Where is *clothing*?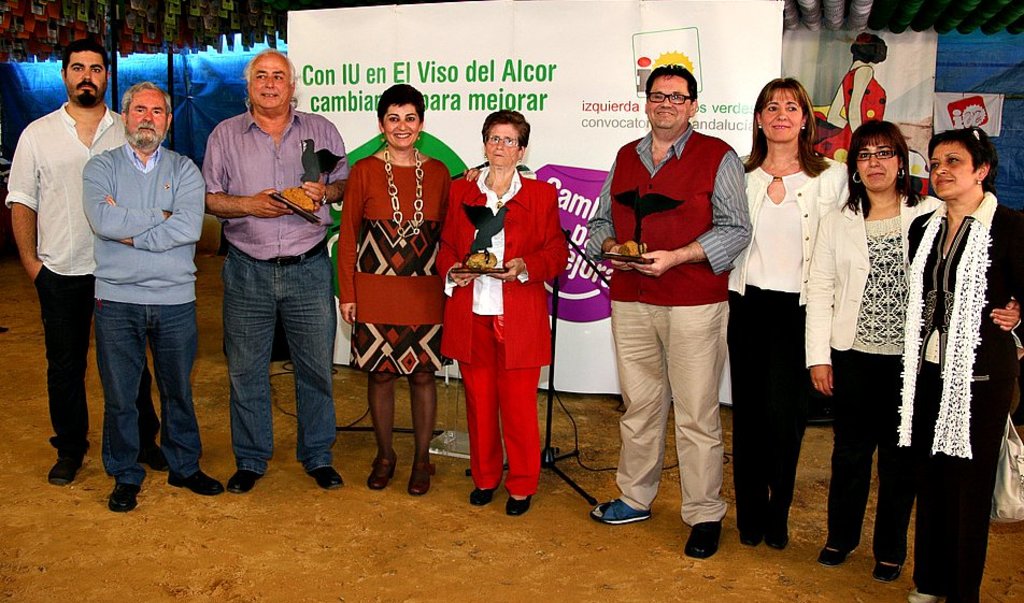
bbox=[85, 139, 209, 486].
